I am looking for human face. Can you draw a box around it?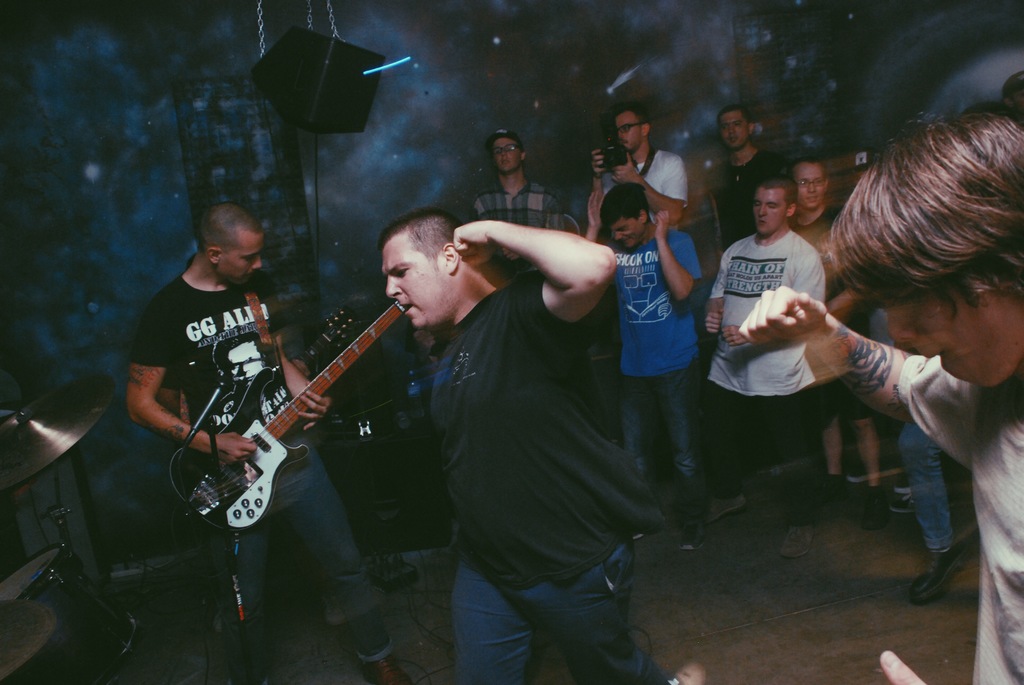
Sure, the bounding box is select_region(835, 134, 1021, 385).
